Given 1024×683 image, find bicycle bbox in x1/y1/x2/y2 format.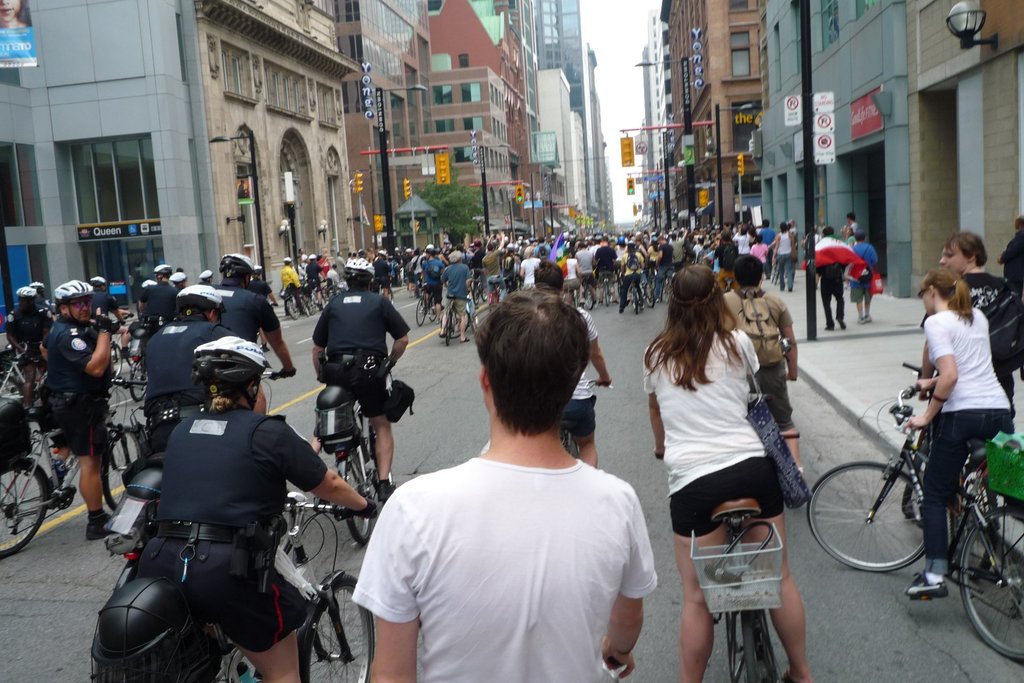
378/282/396/311.
